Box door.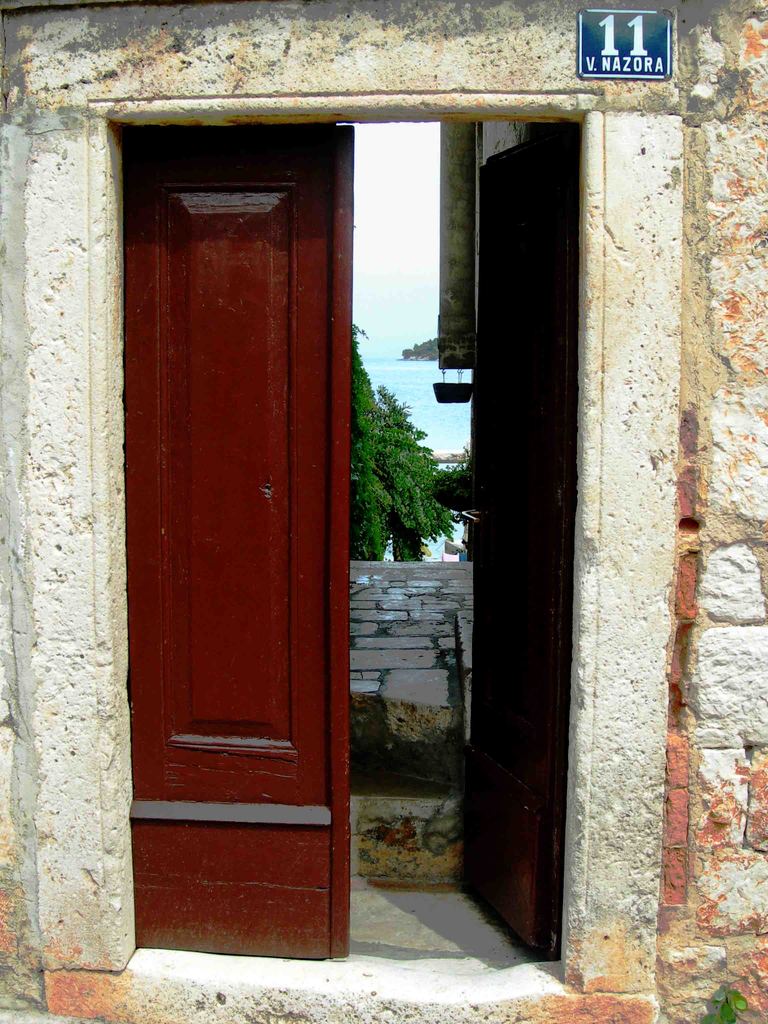
[454, 125, 578, 963].
